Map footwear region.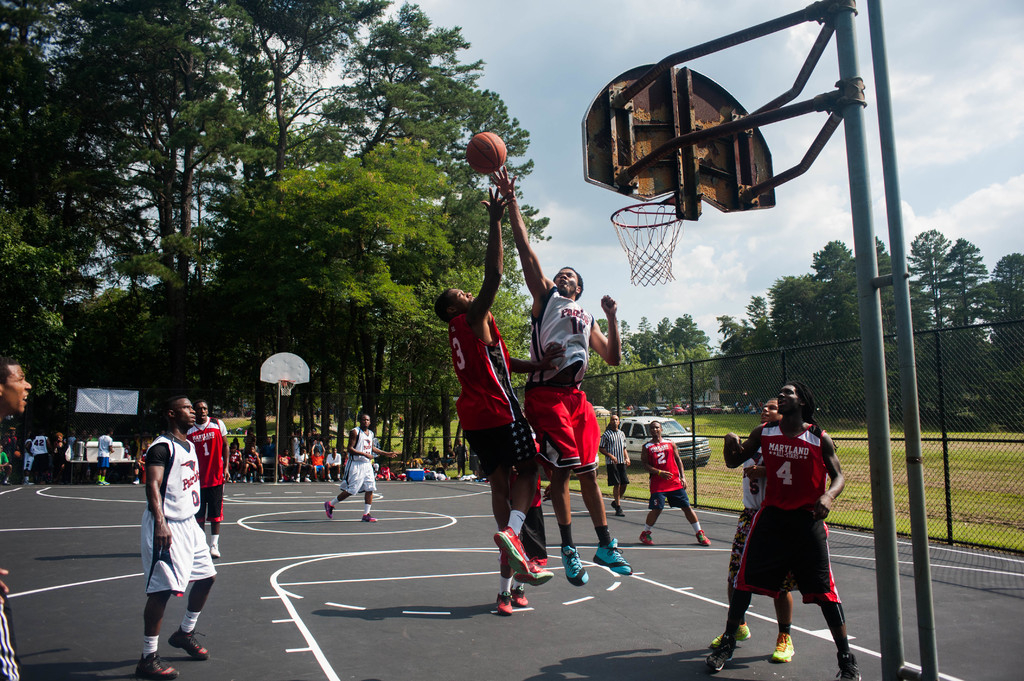
Mapped to BBox(494, 527, 529, 577).
